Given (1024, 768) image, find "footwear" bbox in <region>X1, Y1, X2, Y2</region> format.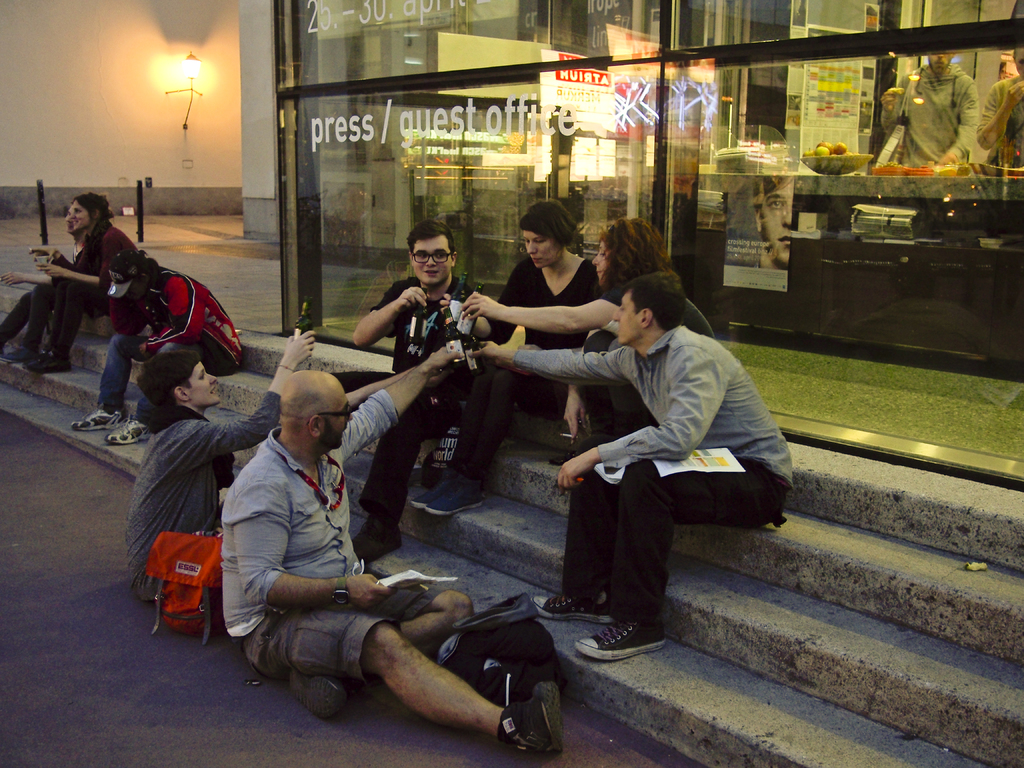
<region>72, 404, 128, 431</region>.
